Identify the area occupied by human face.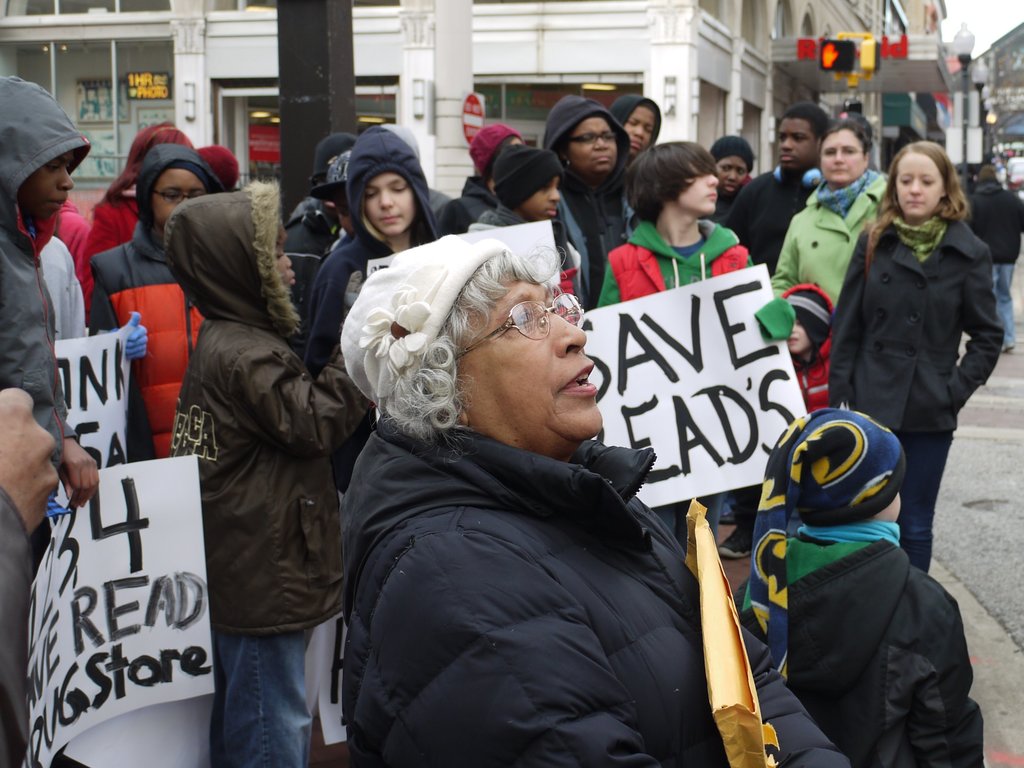
Area: (154,172,212,229).
